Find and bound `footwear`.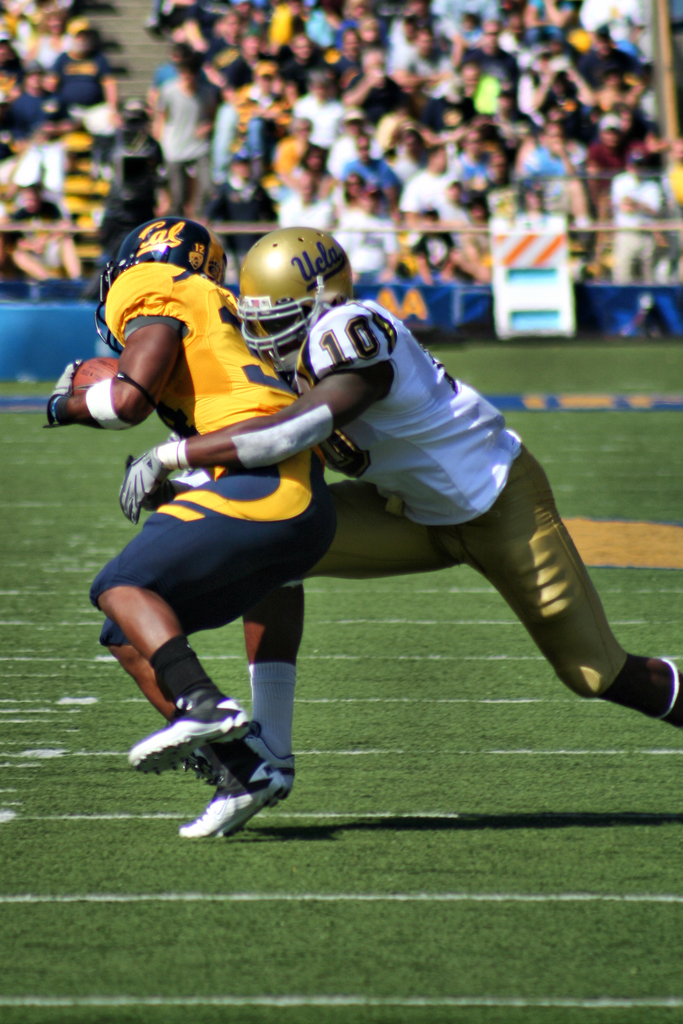
Bound: <box>130,676,267,780</box>.
